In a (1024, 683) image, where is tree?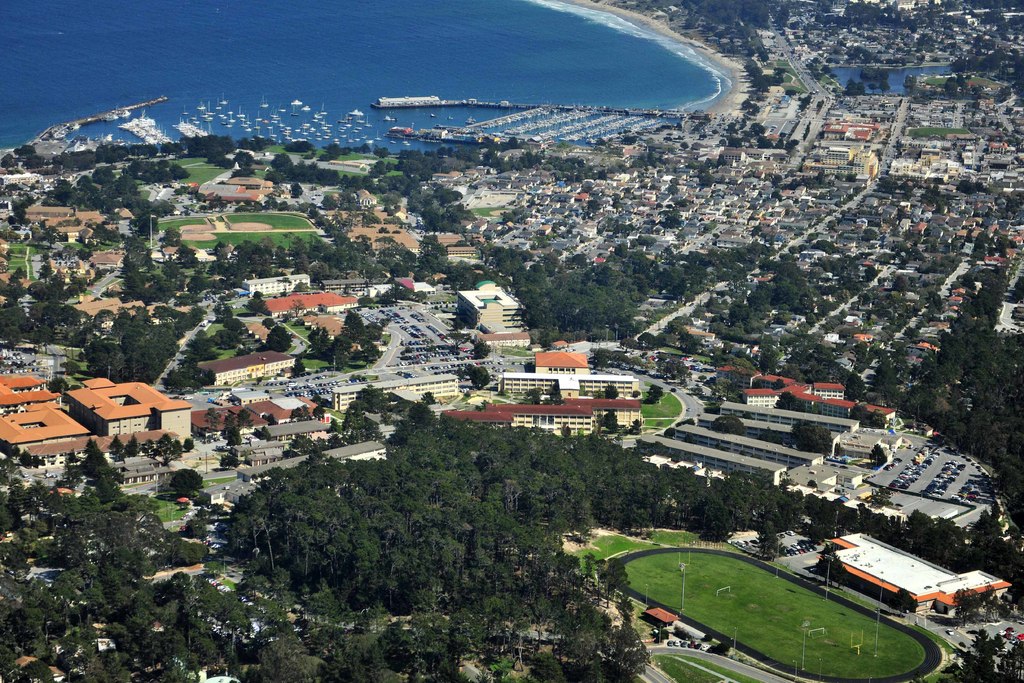
714:417:748:432.
